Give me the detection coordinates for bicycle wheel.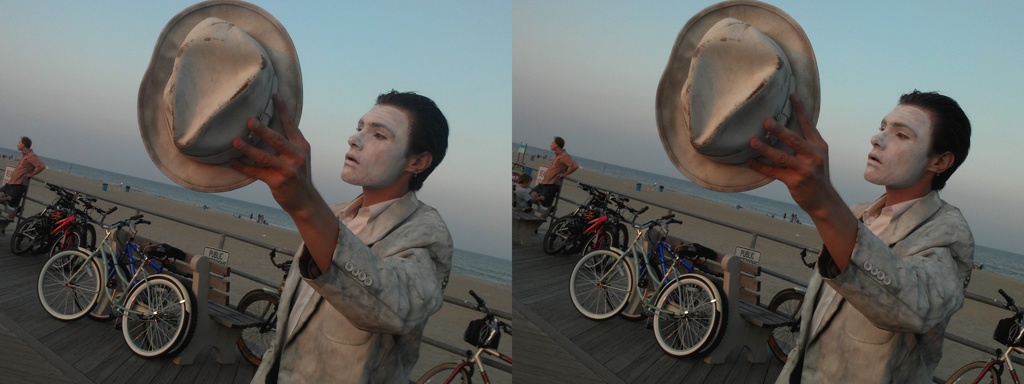
<box>942,361,998,383</box>.
